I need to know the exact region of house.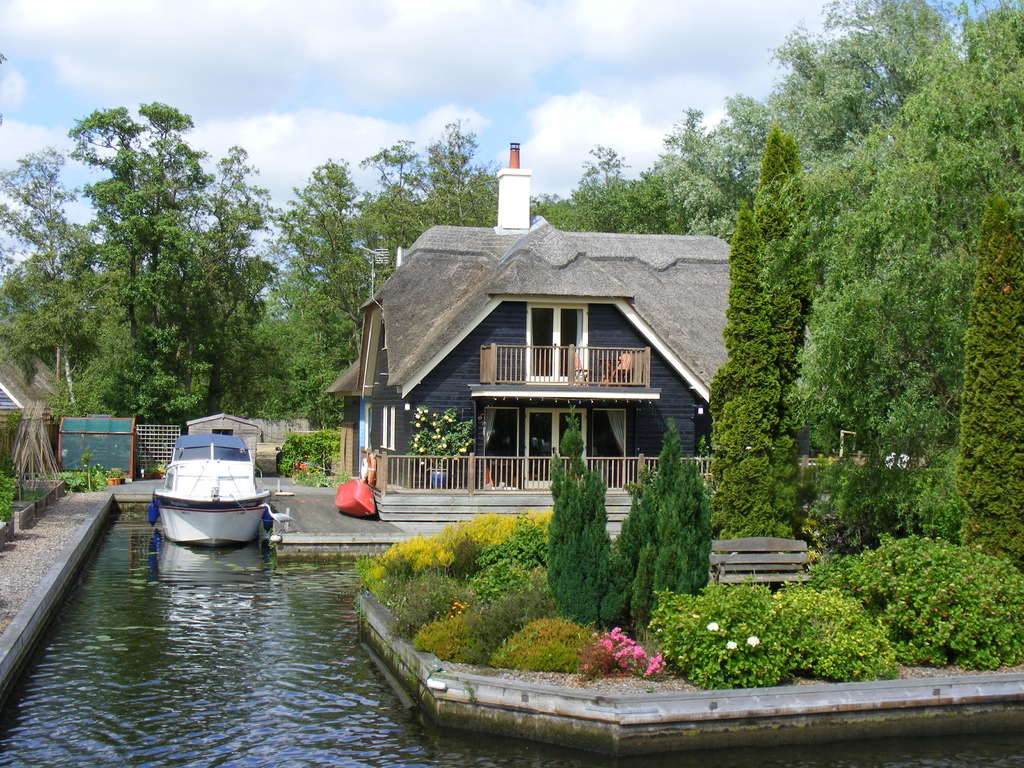
Region: <bbox>339, 202, 717, 535</bbox>.
